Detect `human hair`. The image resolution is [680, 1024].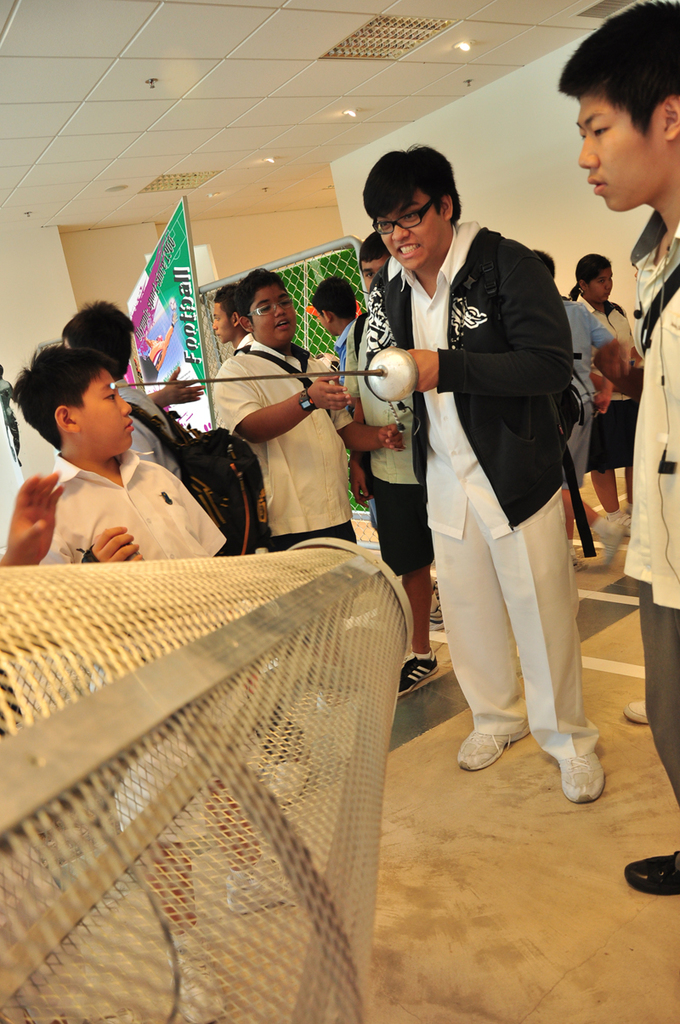
553,0,679,133.
